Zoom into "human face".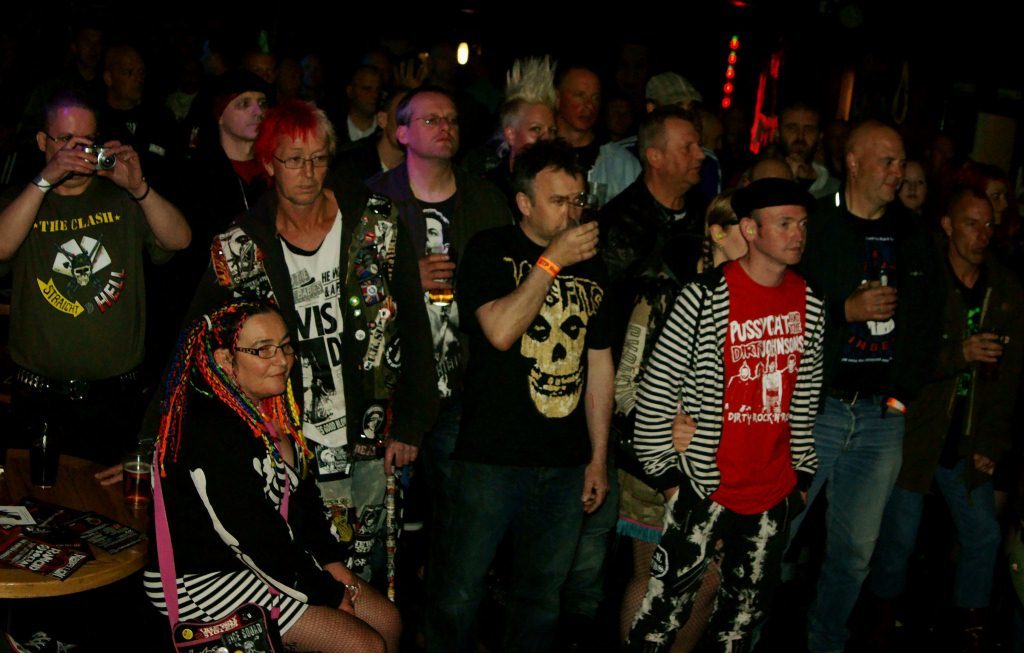
Zoom target: <bbox>954, 197, 993, 266</bbox>.
